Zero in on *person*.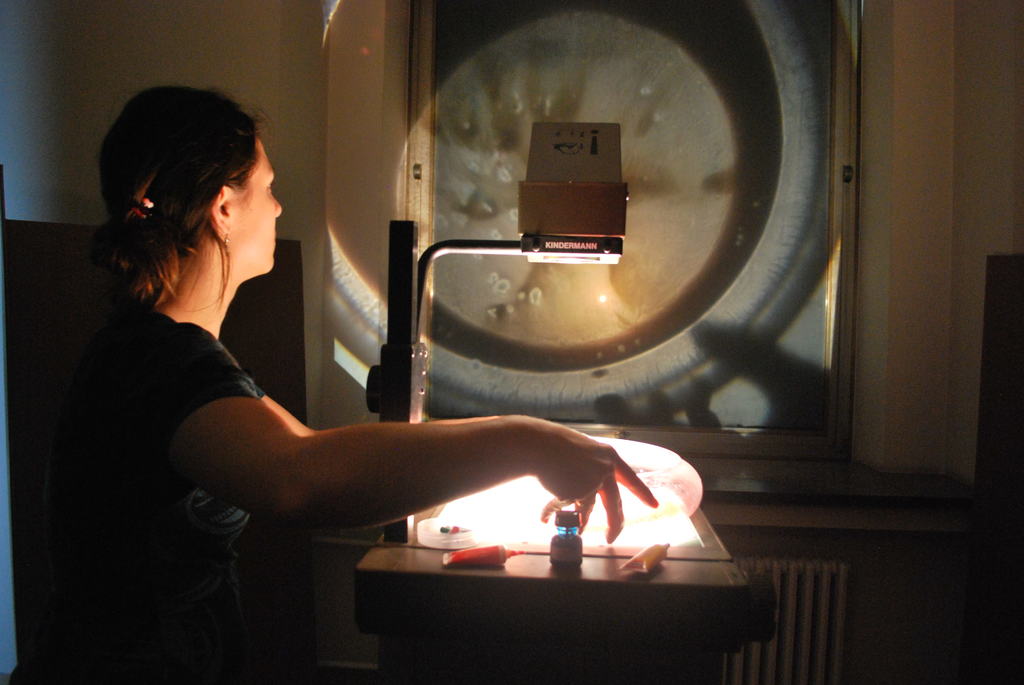
Zeroed in: 65 93 646 539.
